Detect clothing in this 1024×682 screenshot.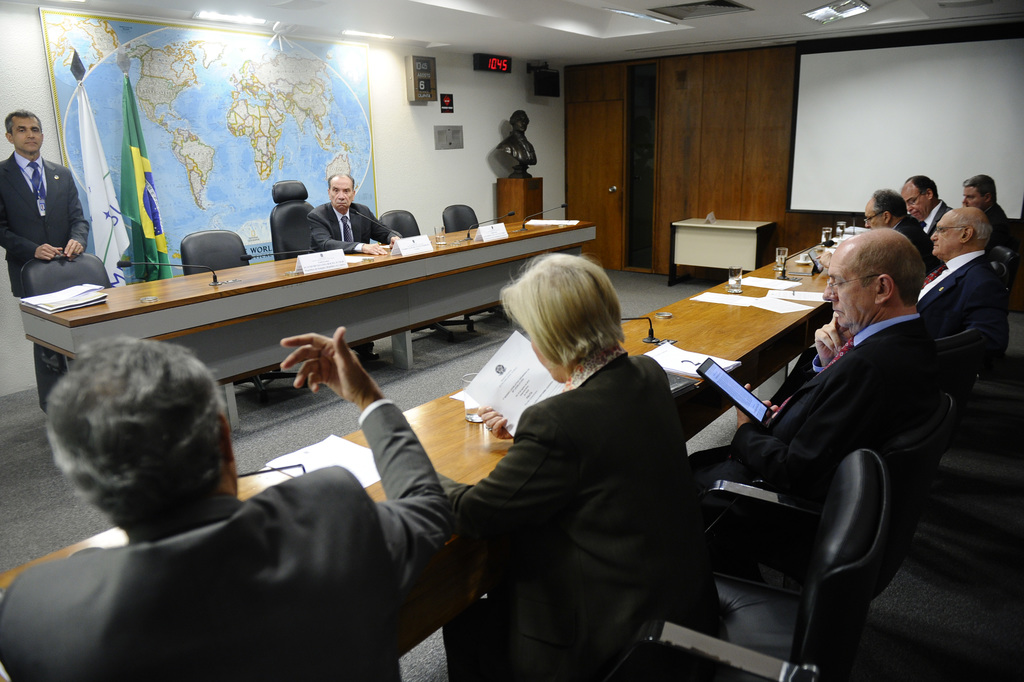
Detection: locate(307, 195, 396, 256).
